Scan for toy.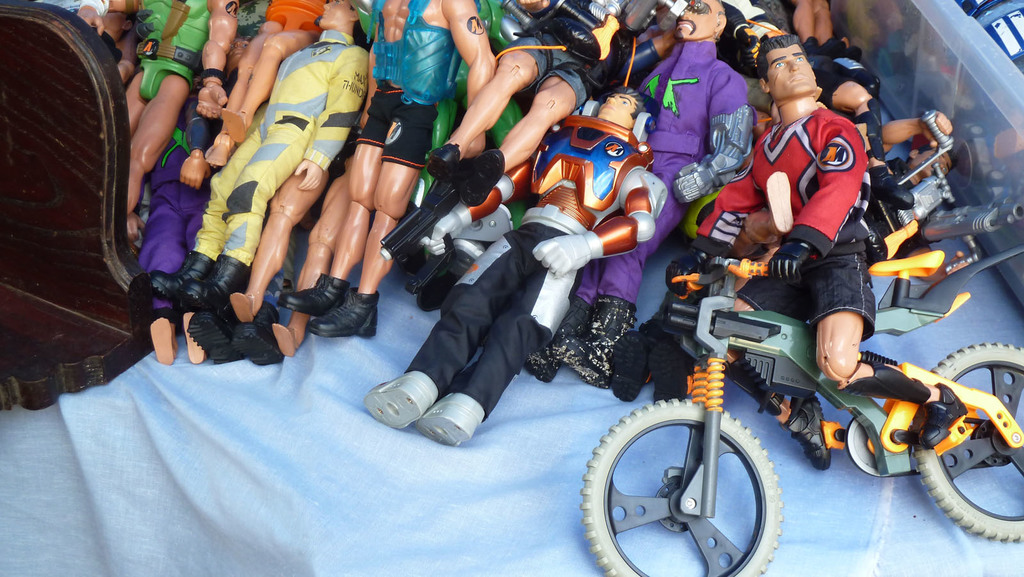
Scan result: (x1=785, y1=0, x2=845, y2=61).
